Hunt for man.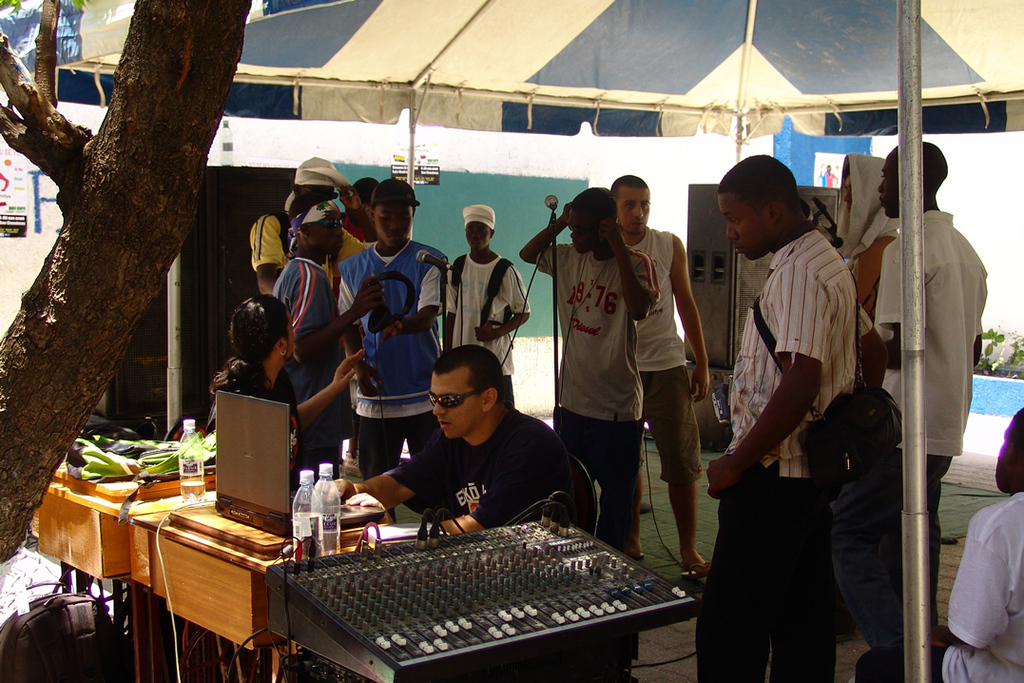
Hunted down at x1=343 y1=189 x2=448 y2=508.
